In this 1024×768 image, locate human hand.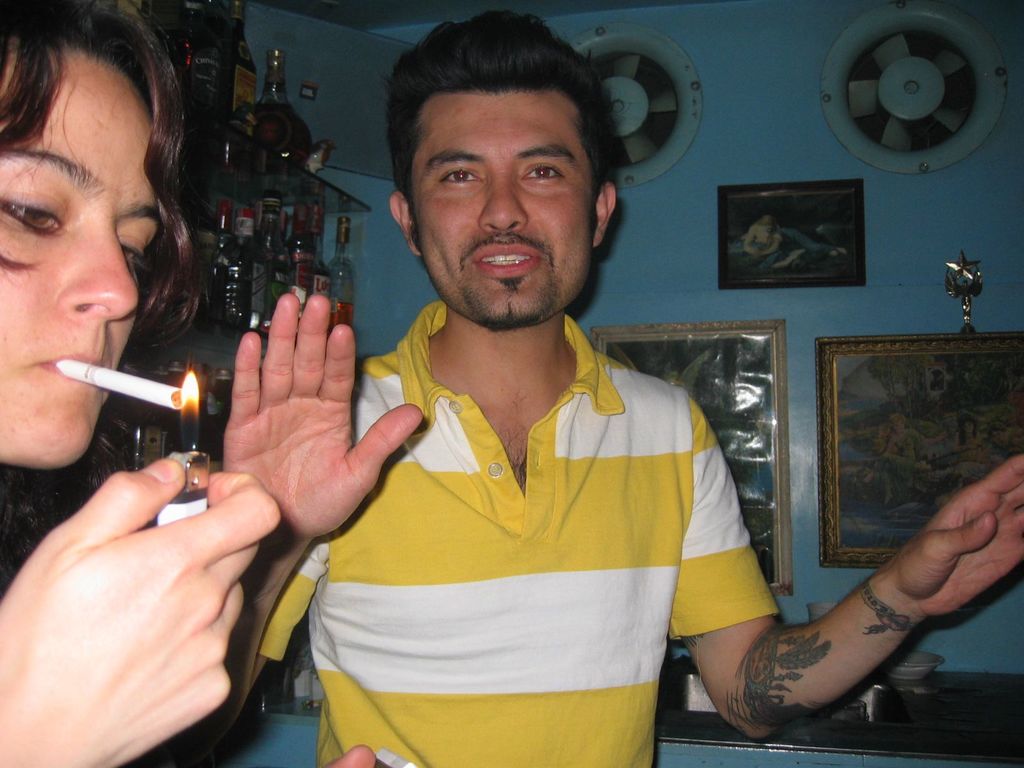
Bounding box: bbox(748, 246, 759, 253).
